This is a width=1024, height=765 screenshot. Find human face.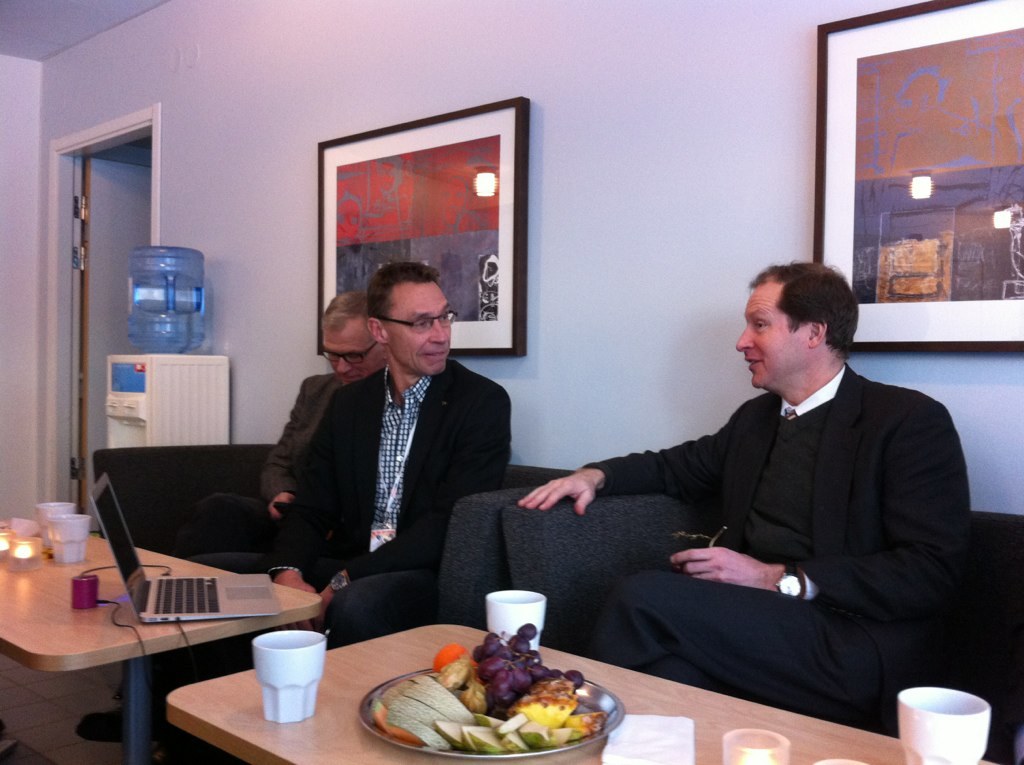
Bounding box: [left=323, top=326, right=390, bottom=384].
